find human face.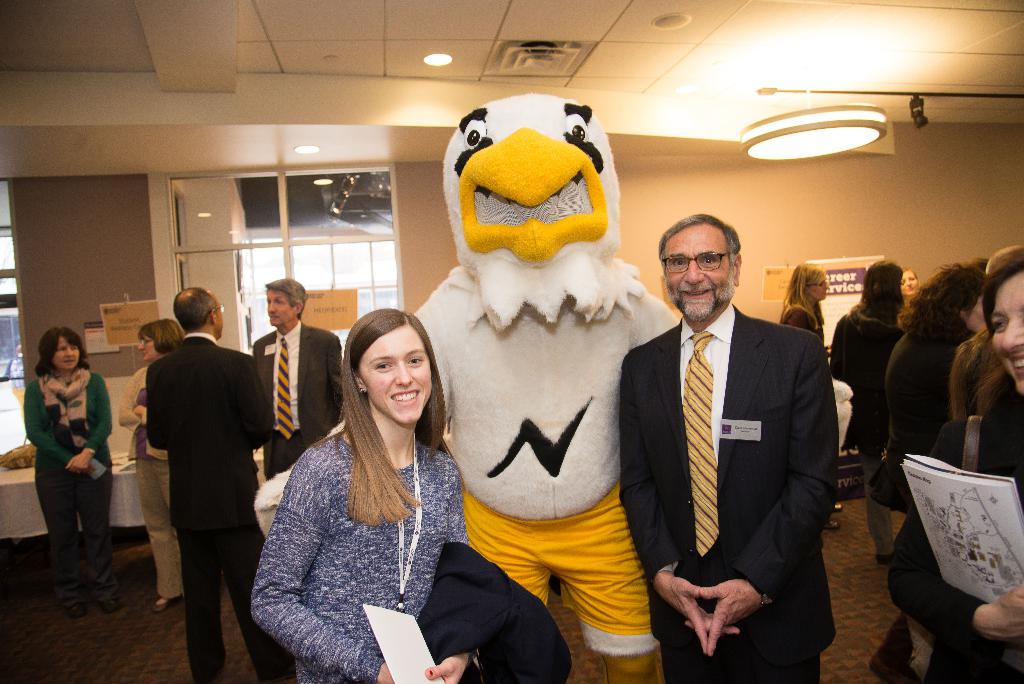
366/333/431/423.
